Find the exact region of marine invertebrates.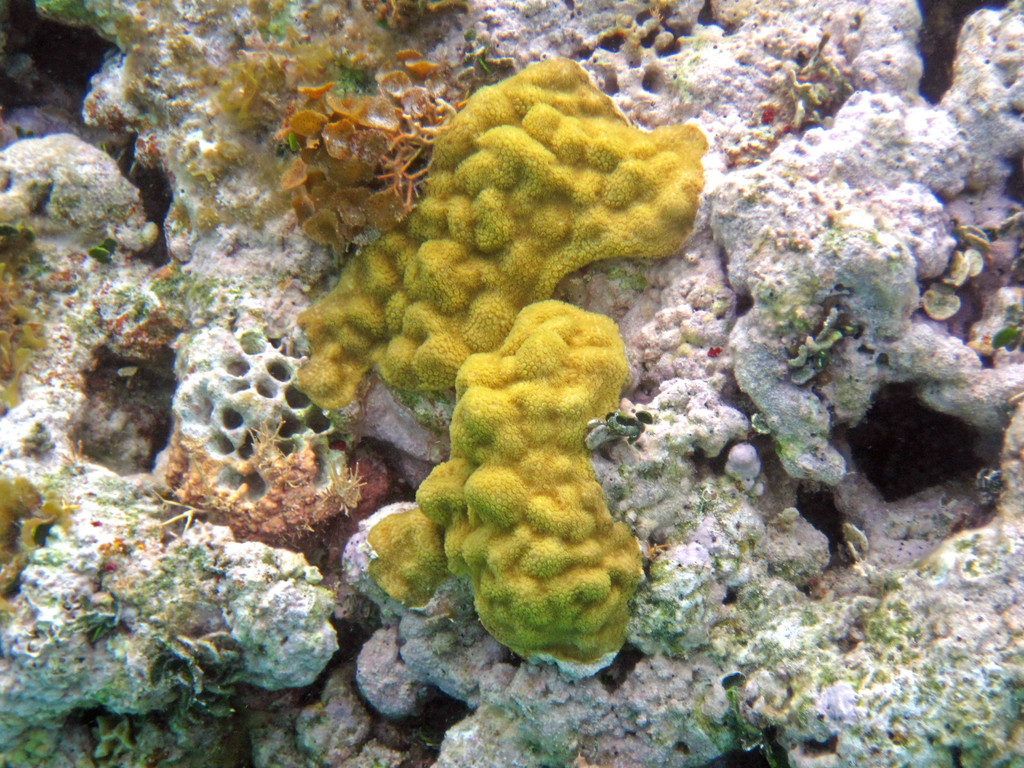
Exact region: 776/0/868/139.
